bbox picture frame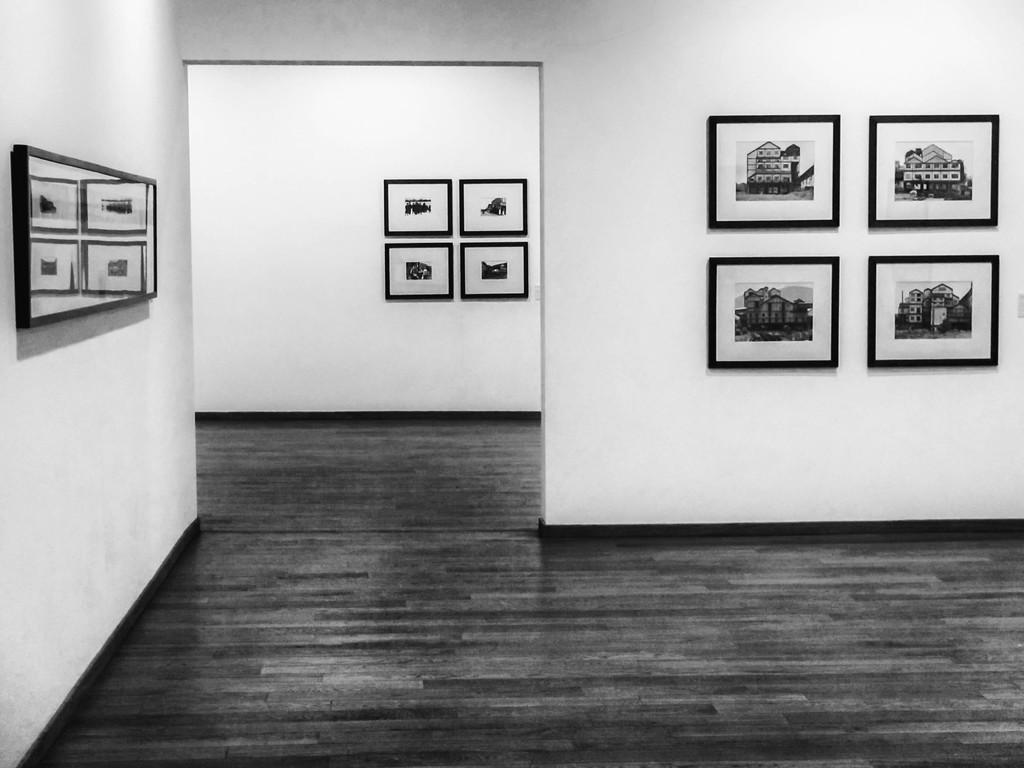
460/177/525/237
